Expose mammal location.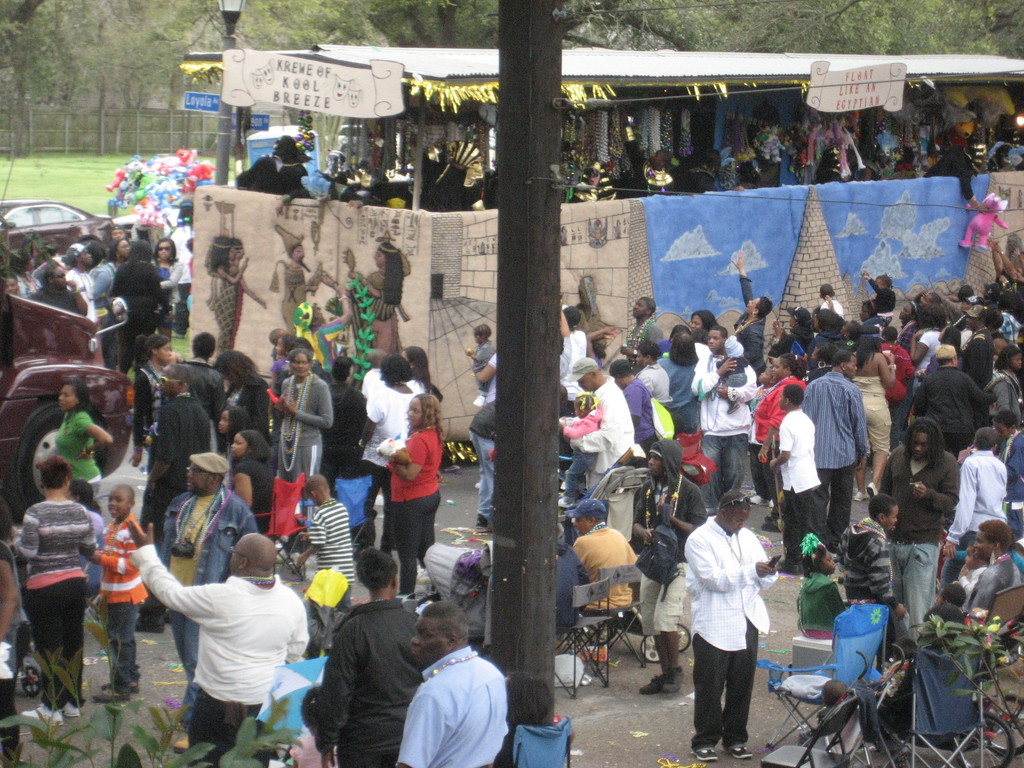
Exposed at l=862, t=271, r=894, b=326.
